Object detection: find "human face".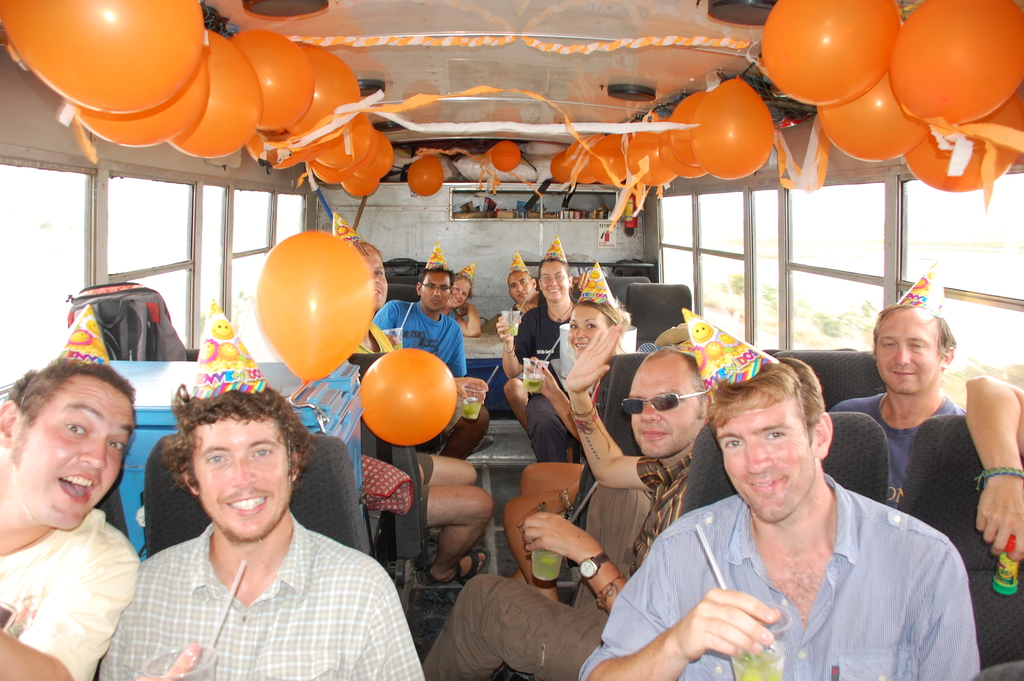
[873,310,945,395].
